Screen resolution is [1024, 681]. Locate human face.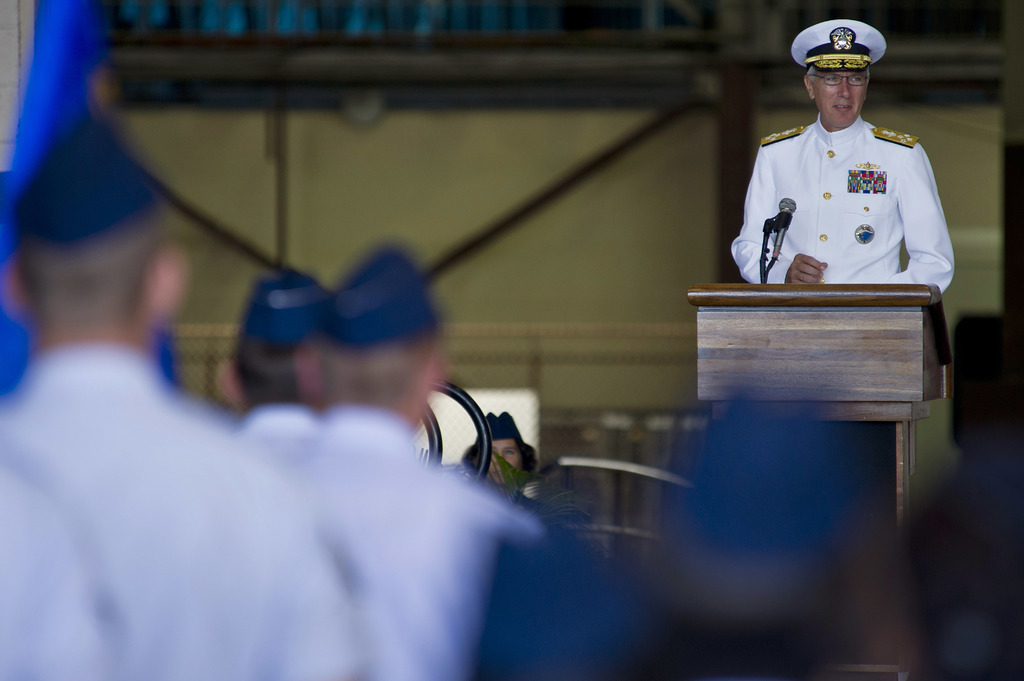
{"x1": 476, "y1": 433, "x2": 521, "y2": 491}.
